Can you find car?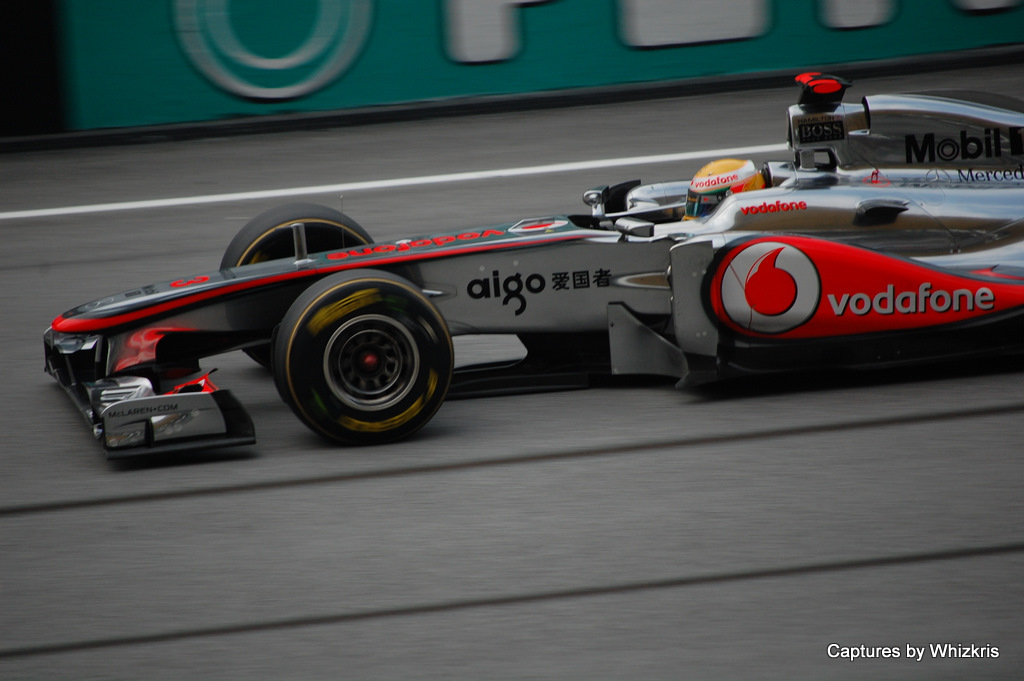
Yes, bounding box: crop(1, 142, 981, 430).
